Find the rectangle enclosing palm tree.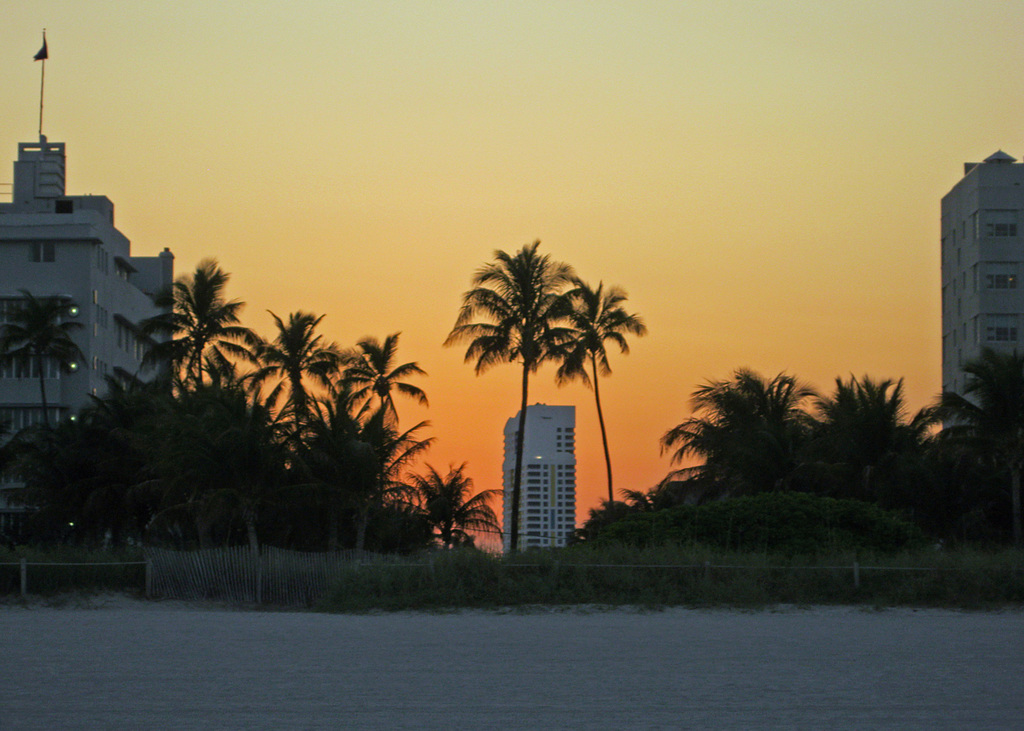
<bbox>334, 333, 425, 506</bbox>.
